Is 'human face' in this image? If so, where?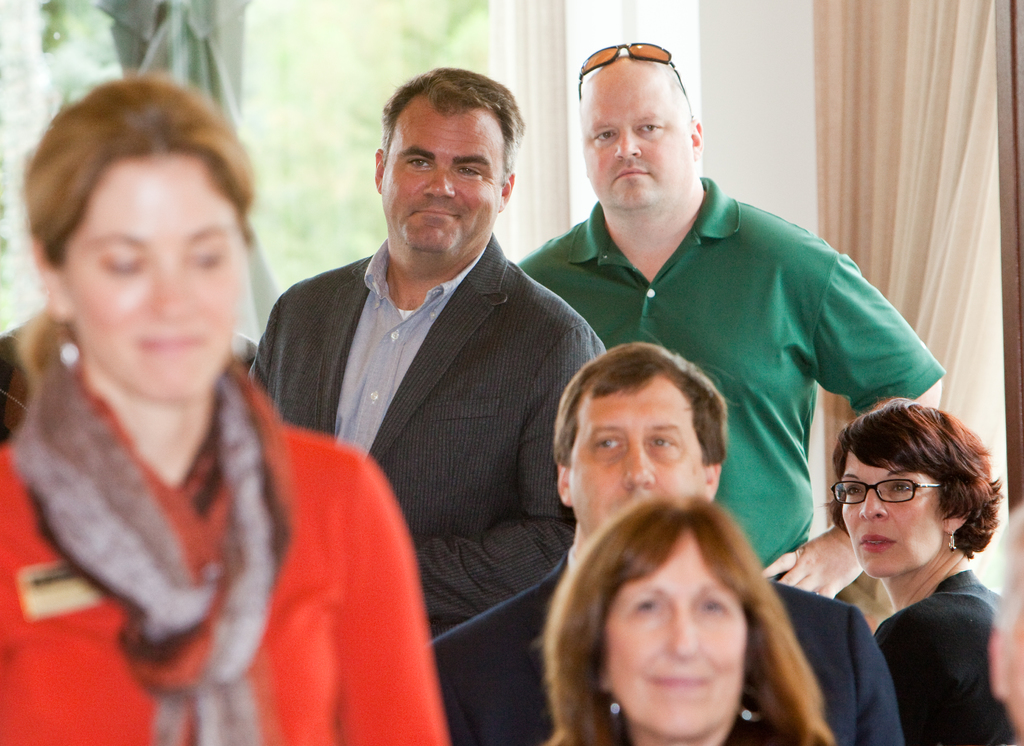
Yes, at (574,377,710,534).
